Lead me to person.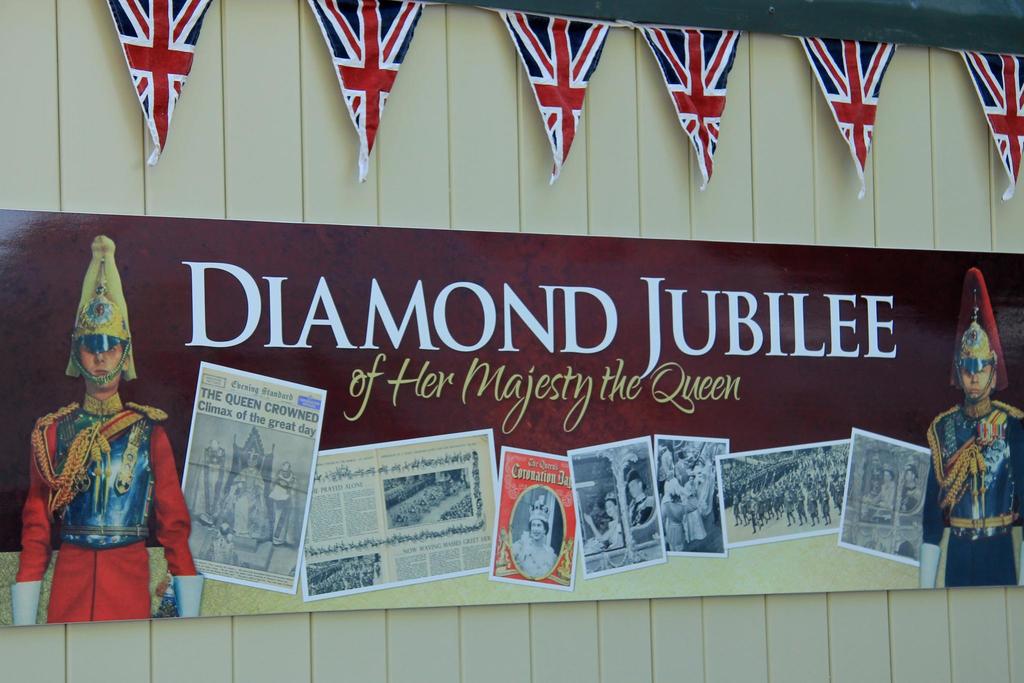
Lead to rect(909, 267, 1023, 607).
